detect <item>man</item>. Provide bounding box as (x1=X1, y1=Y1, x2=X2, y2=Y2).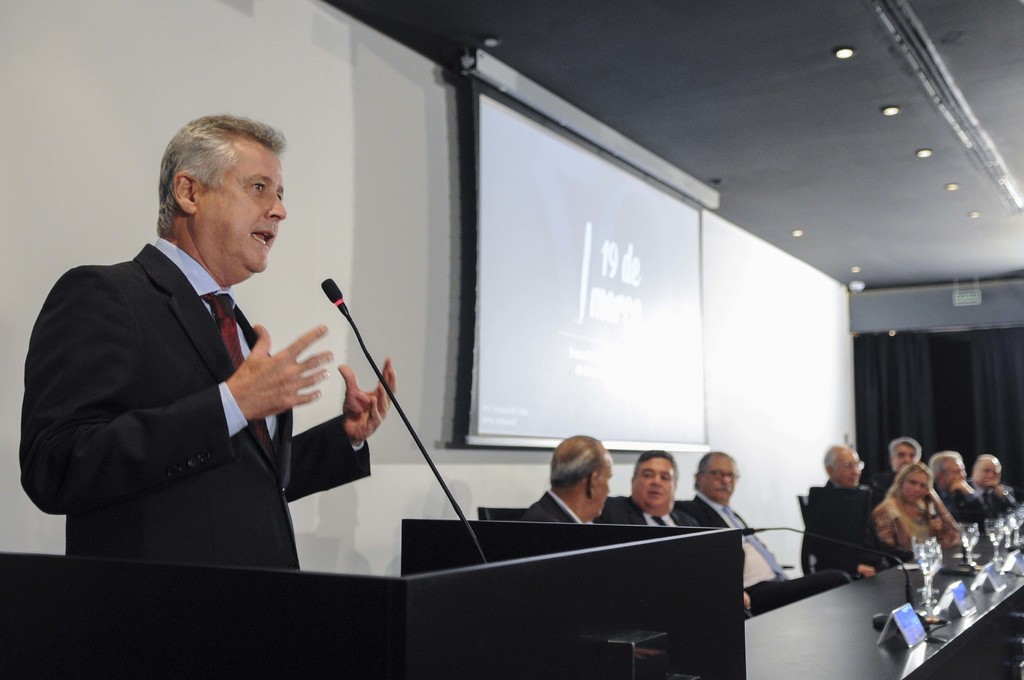
(x1=534, y1=432, x2=616, y2=530).
